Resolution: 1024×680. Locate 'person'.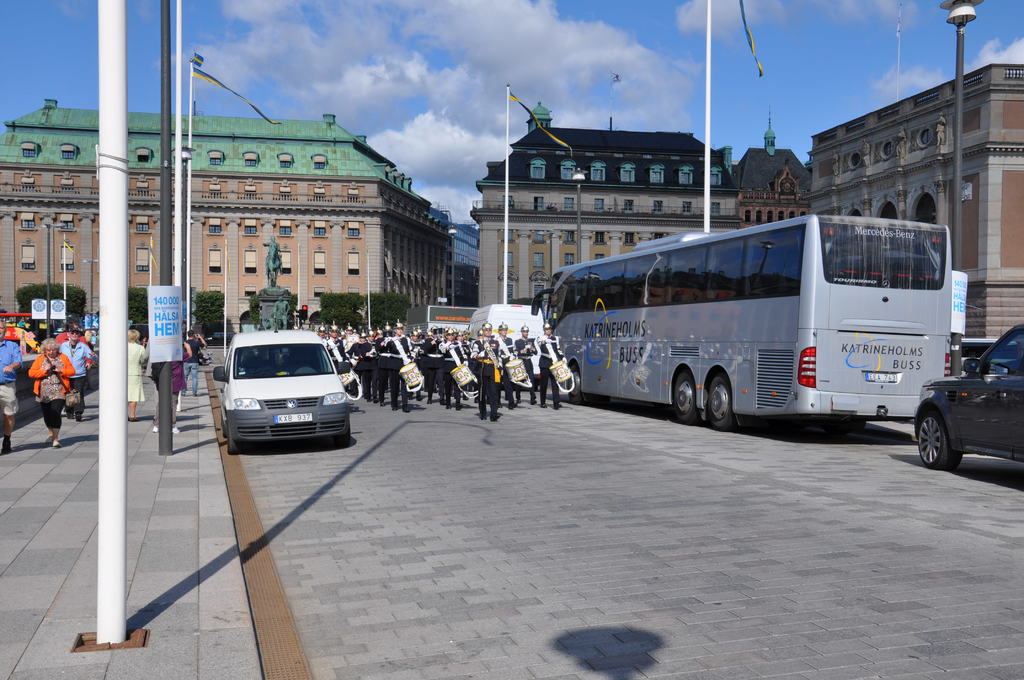
bbox=[0, 320, 27, 453].
